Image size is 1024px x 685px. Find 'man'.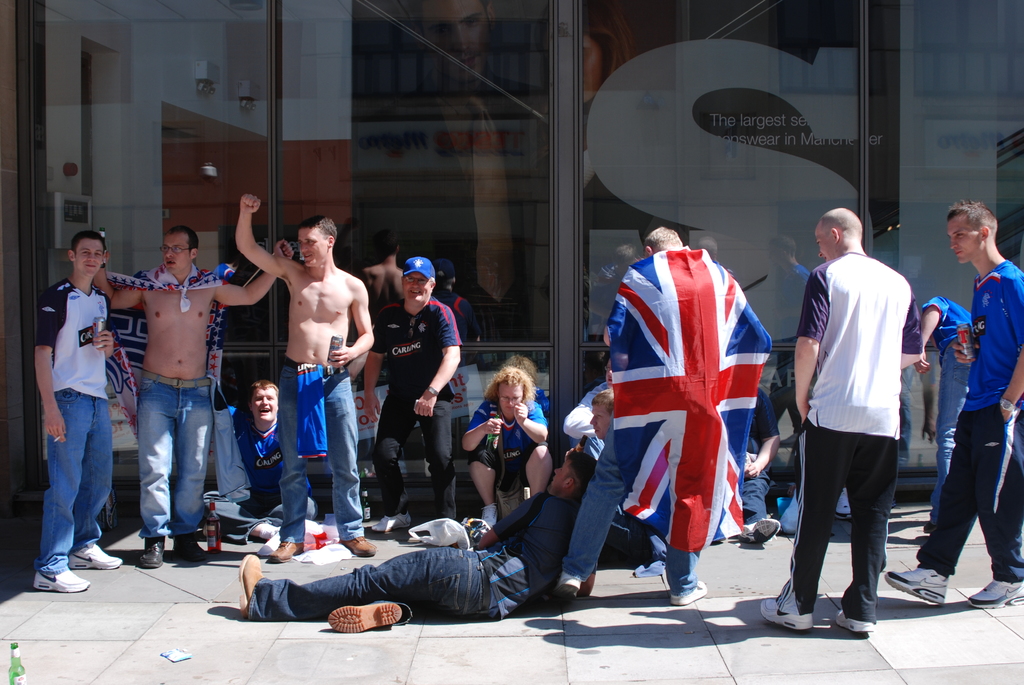
(564,358,616,455).
